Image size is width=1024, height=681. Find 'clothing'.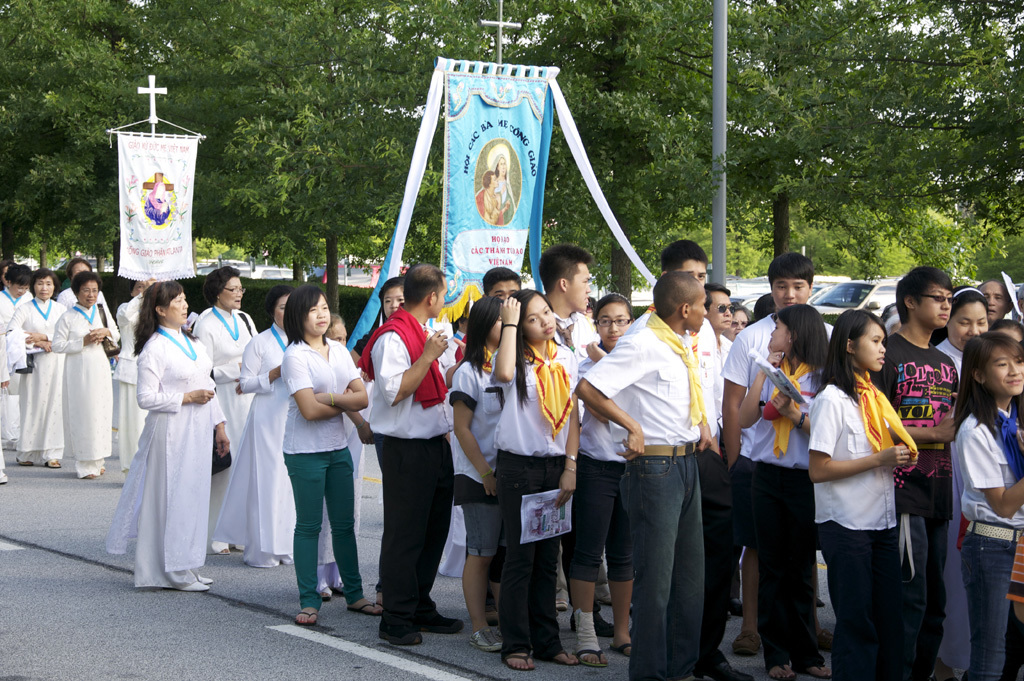
bbox=(582, 311, 703, 680).
